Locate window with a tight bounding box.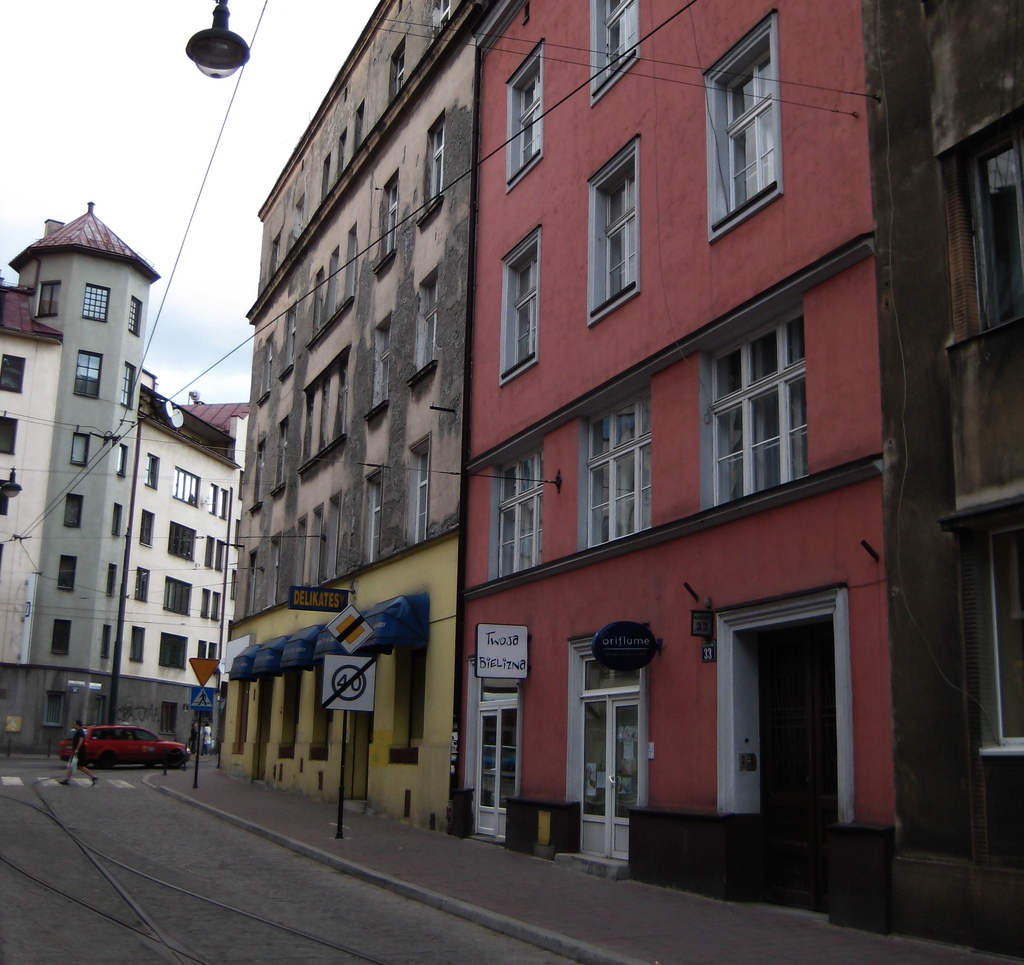
83,284,109,321.
